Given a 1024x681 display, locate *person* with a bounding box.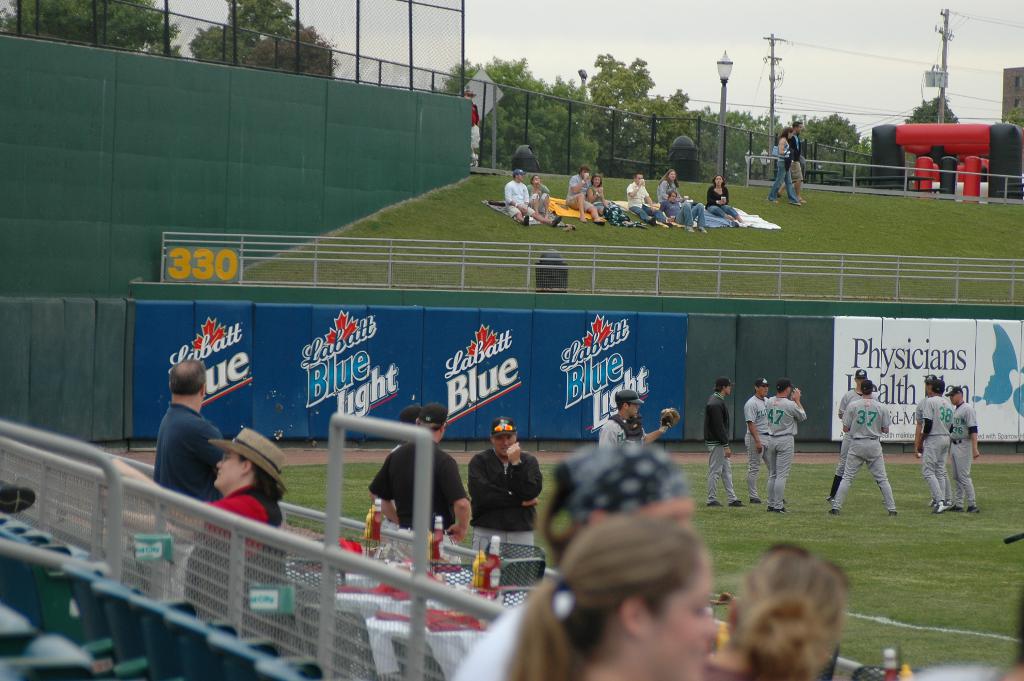
Located: 504, 168, 565, 227.
